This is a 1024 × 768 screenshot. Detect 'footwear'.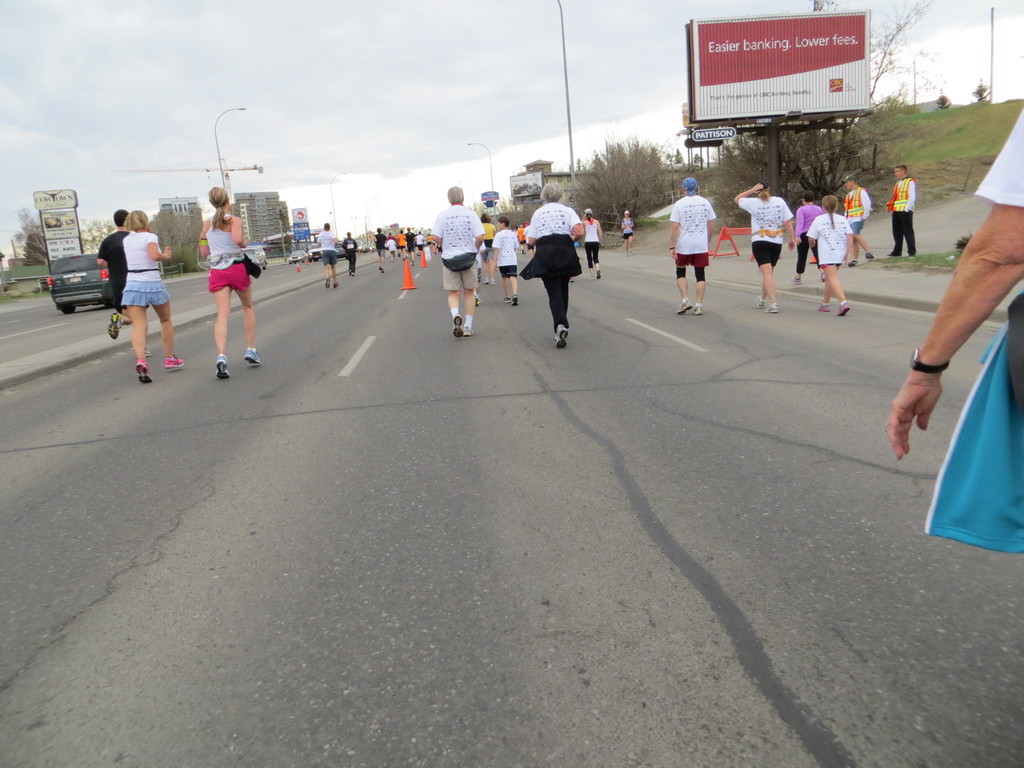
bbox(452, 319, 464, 335).
